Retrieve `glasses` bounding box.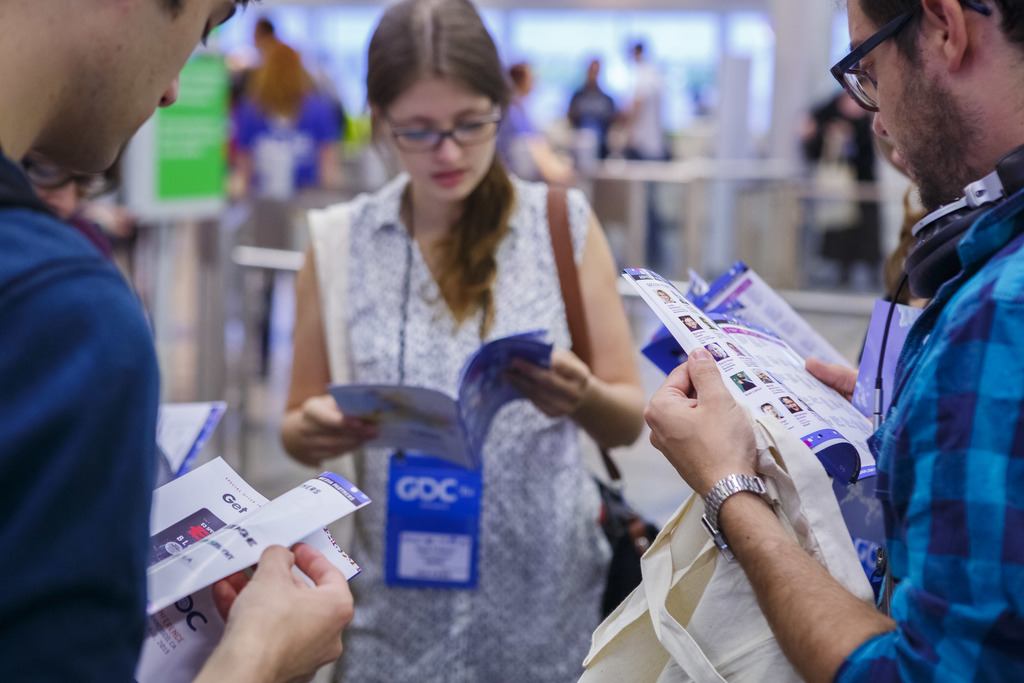
Bounding box: 379/84/510/144.
